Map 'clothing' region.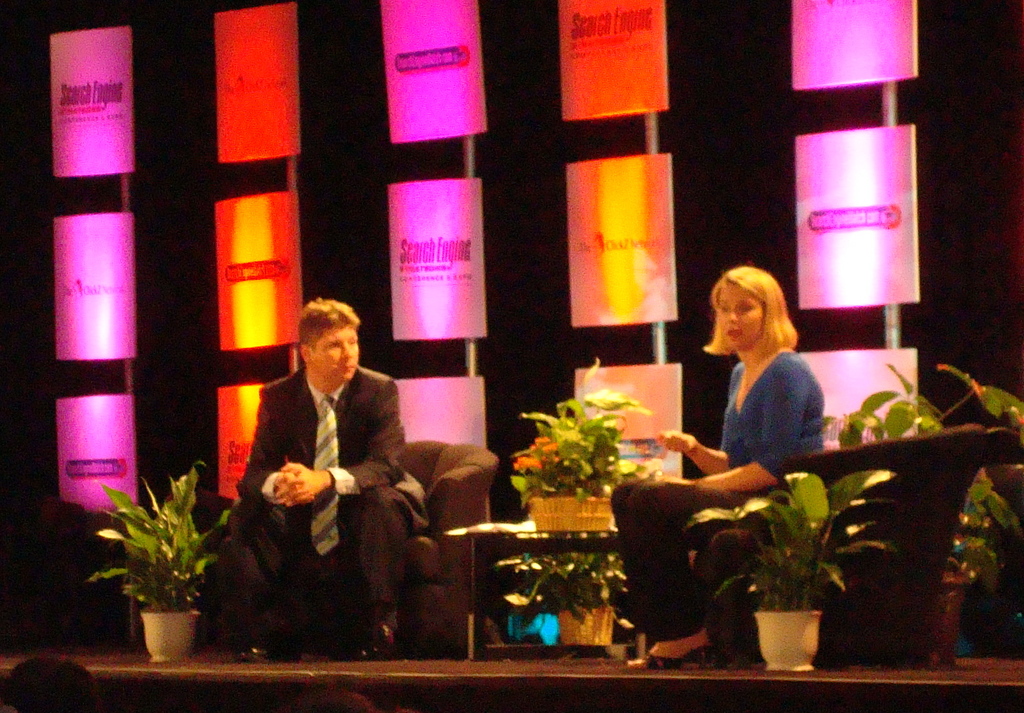
Mapped to Rect(624, 354, 829, 640).
